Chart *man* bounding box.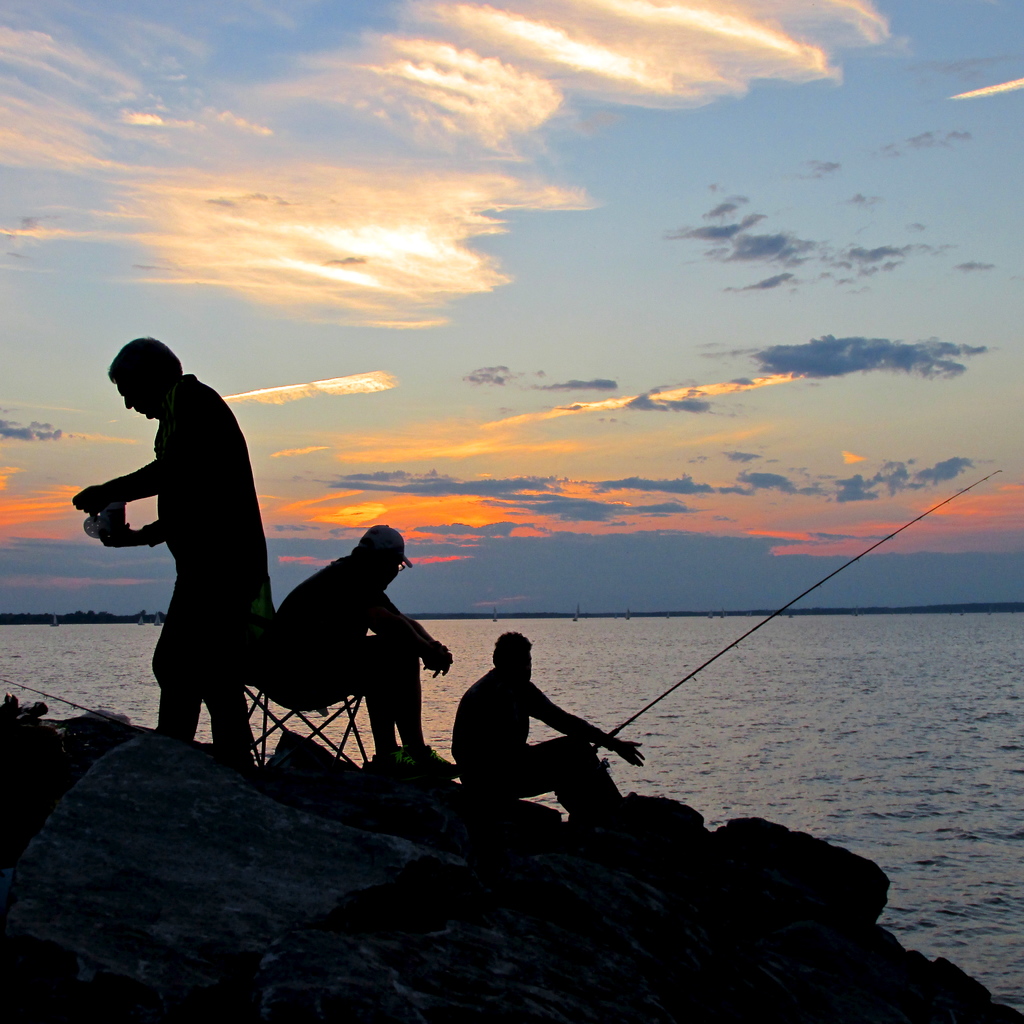
Charted: box=[74, 341, 311, 773].
